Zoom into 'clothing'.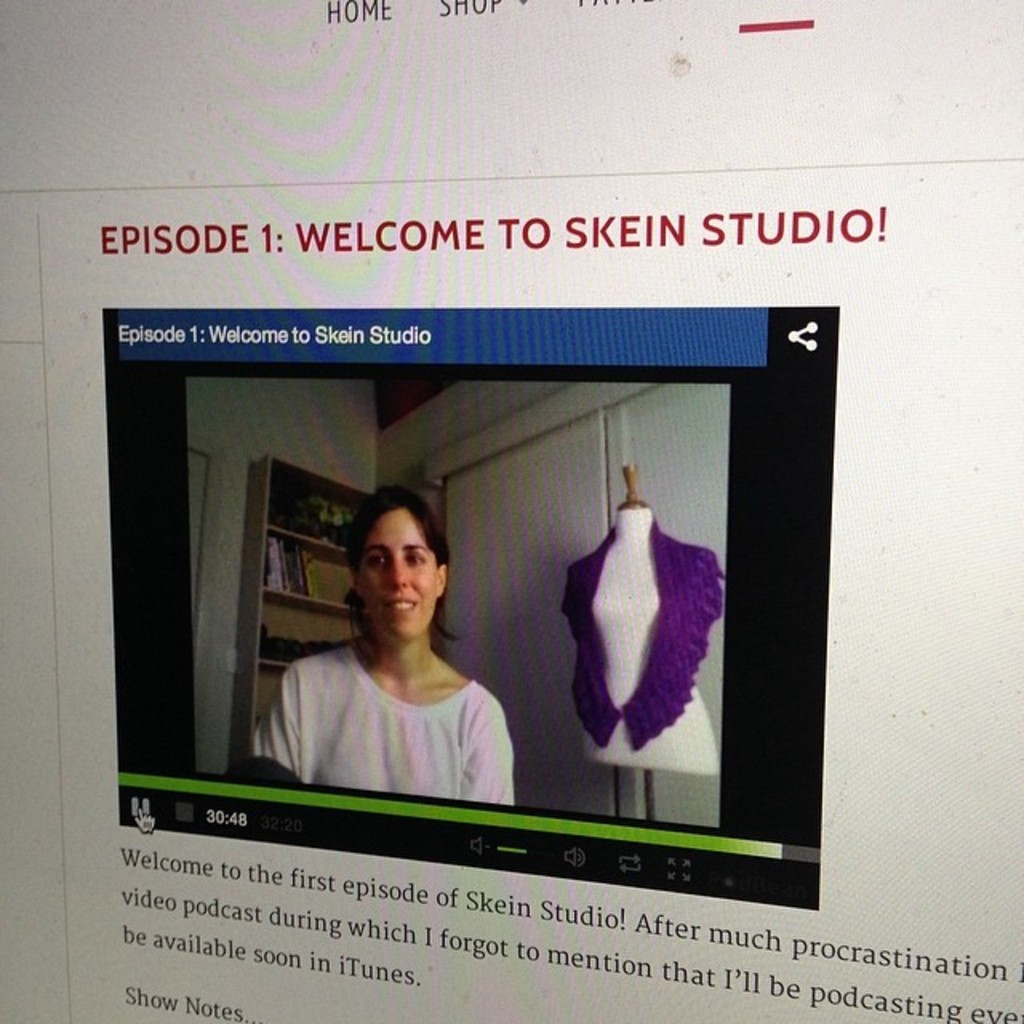
Zoom target: box=[253, 642, 506, 814].
